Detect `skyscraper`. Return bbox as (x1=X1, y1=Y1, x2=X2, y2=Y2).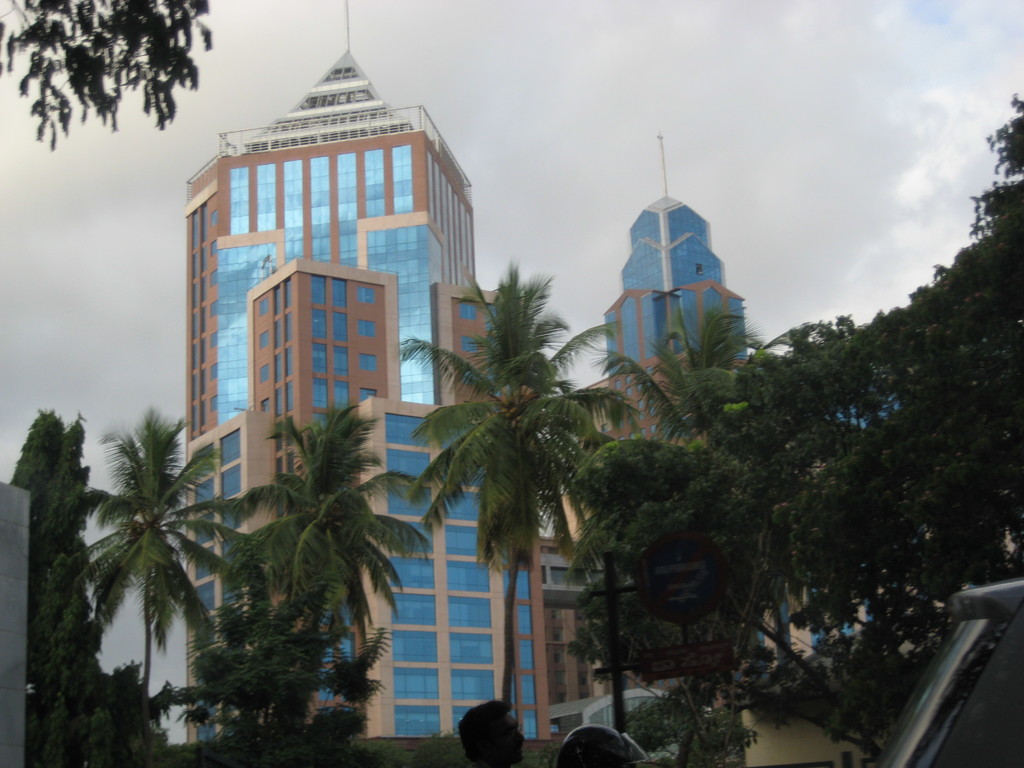
(x1=610, y1=125, x2=769, y2=682).
